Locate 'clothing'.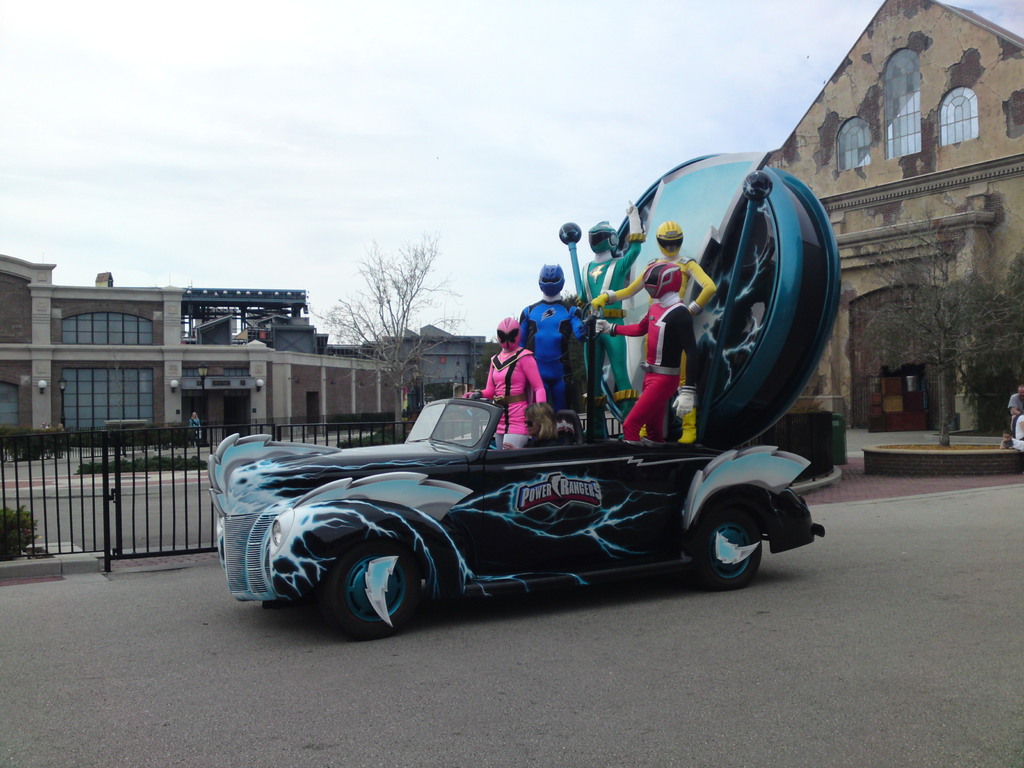
Bounding box: (606, 253, 712, 437).
